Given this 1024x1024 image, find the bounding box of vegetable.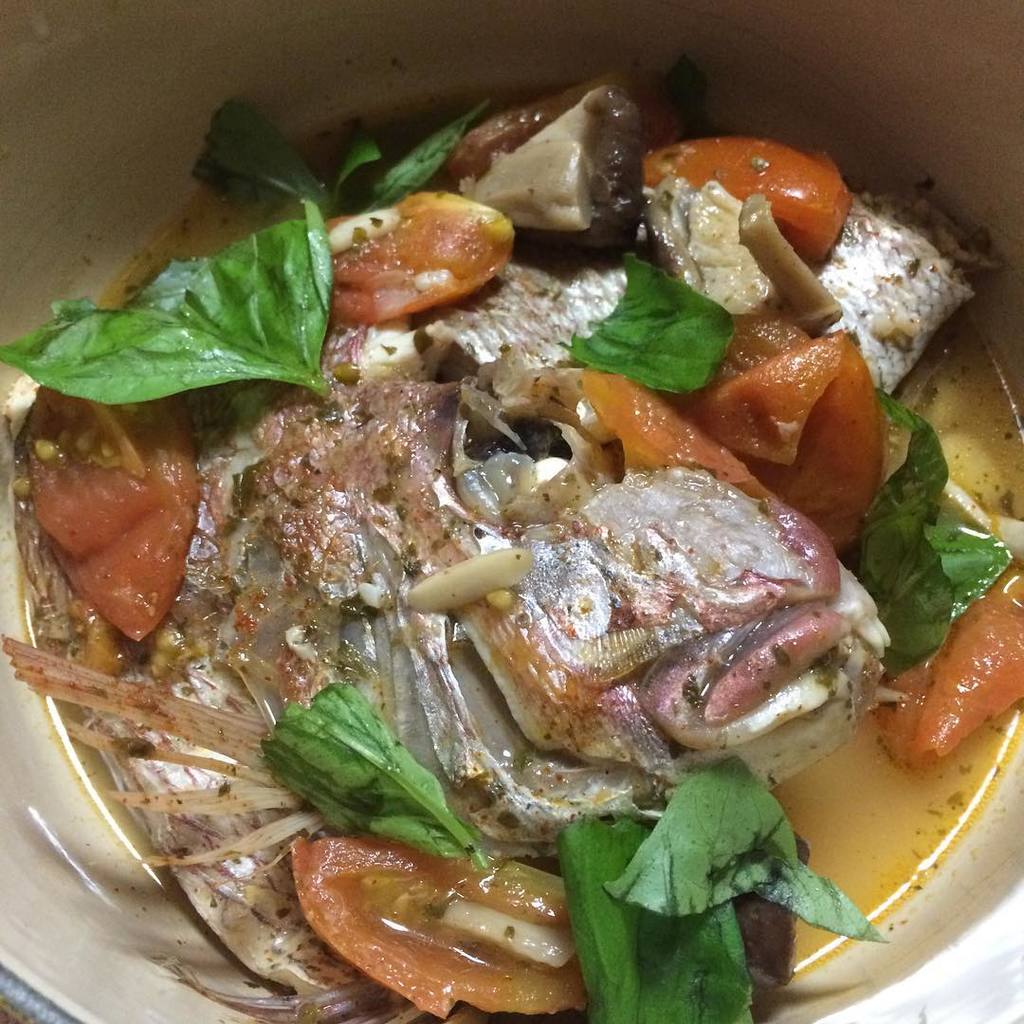
box=[642, 142, 850, 256].
